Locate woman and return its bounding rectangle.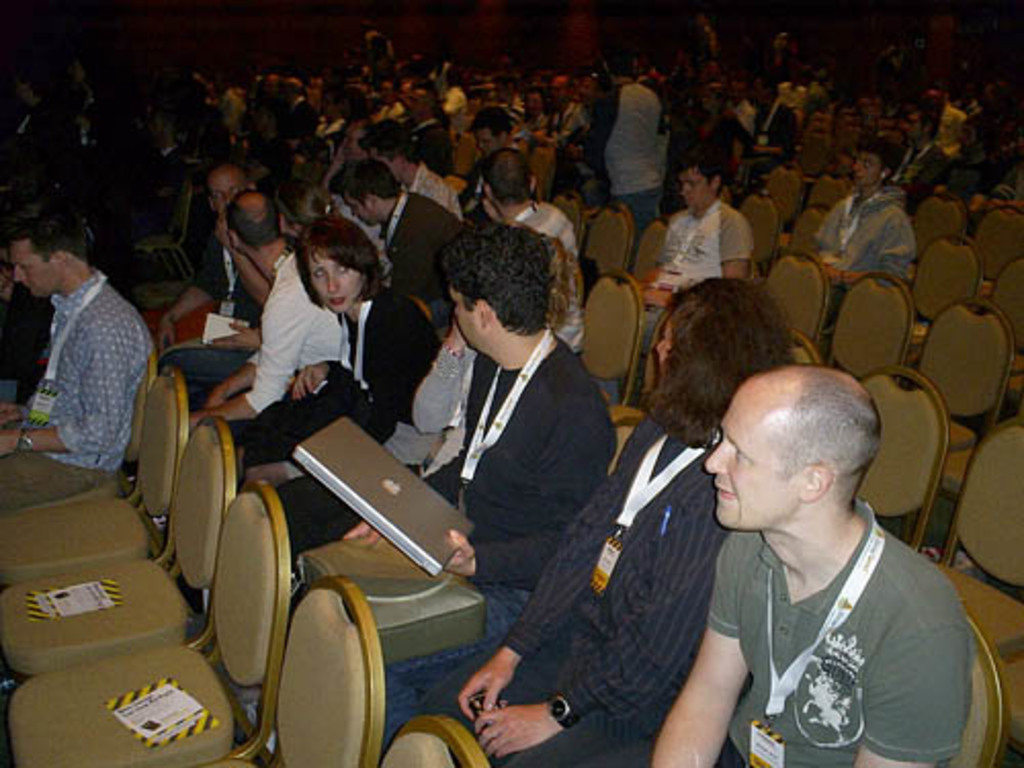
locate(807, 131, 911, 334).
